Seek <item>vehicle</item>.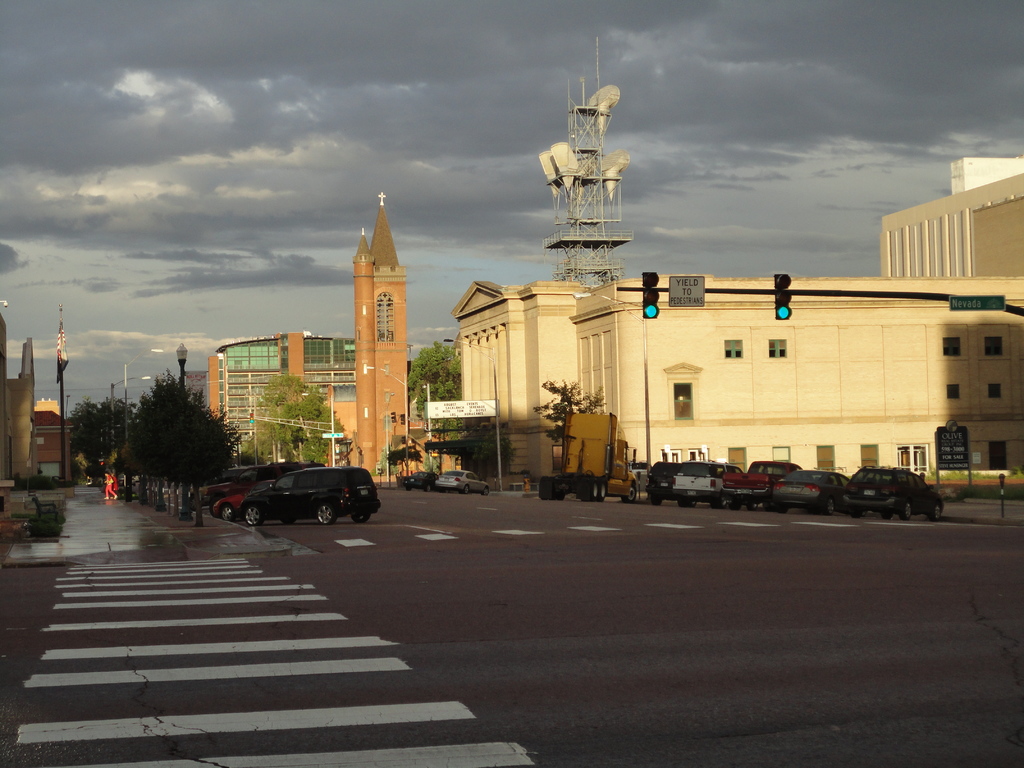
select_region(745, 461, 801, 500).
